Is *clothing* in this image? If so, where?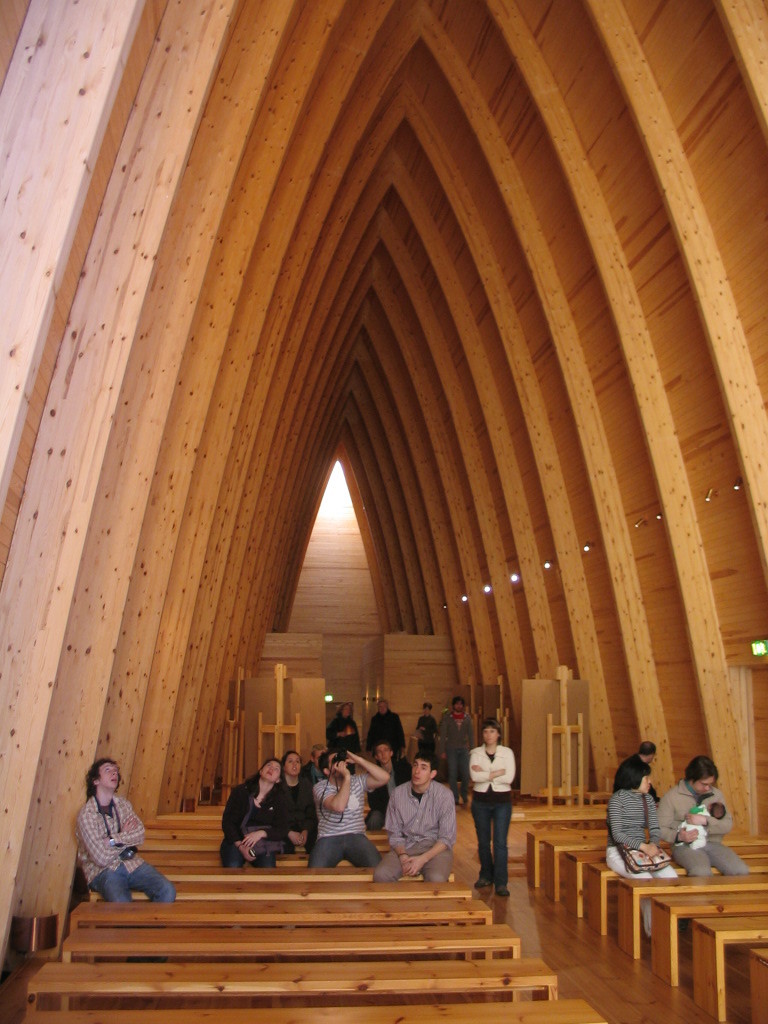
Yes, at Rect(436, 717, 476, 792).
